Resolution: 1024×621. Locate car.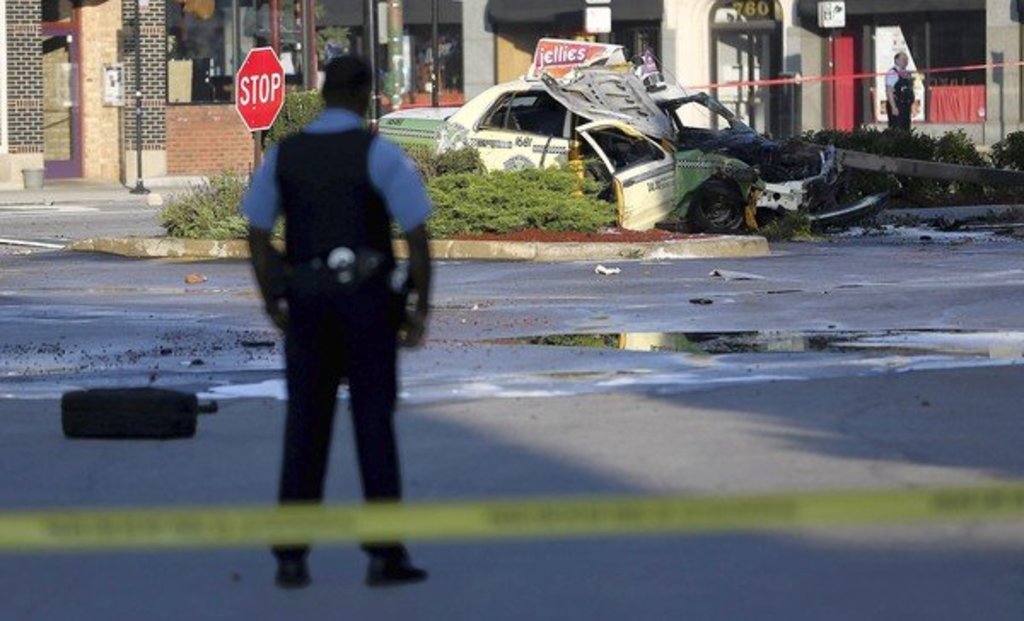
406:48:853:229.
